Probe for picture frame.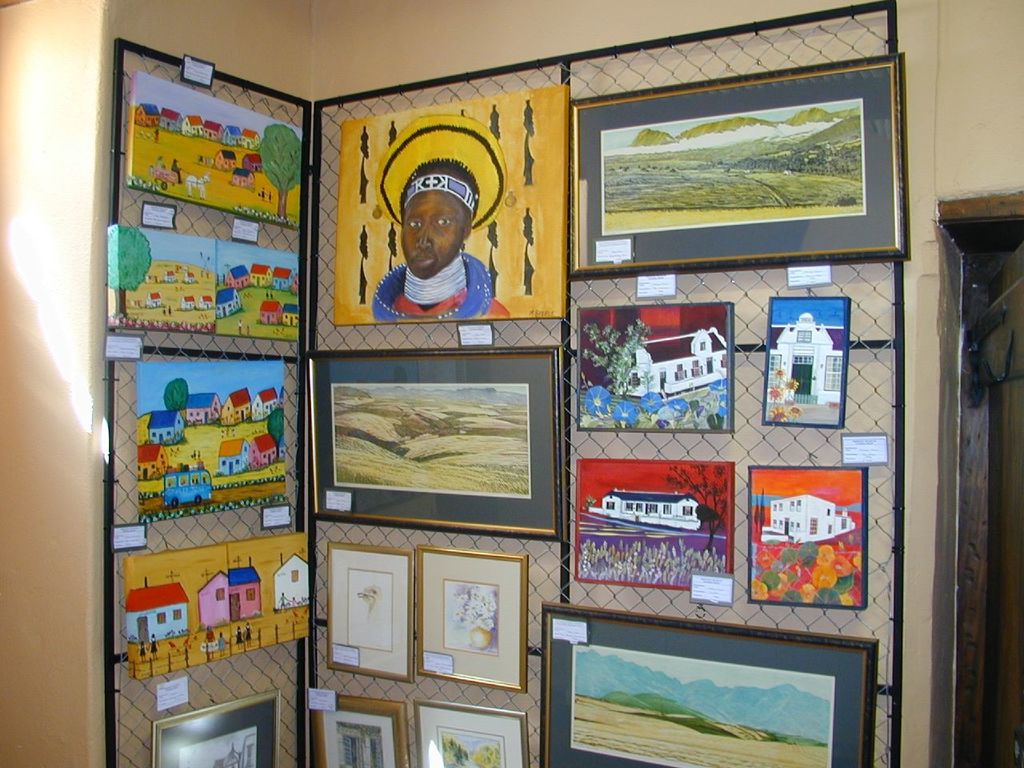
Probe result: pyautogui.locateOnScreen(325, 538, 414, 682).
